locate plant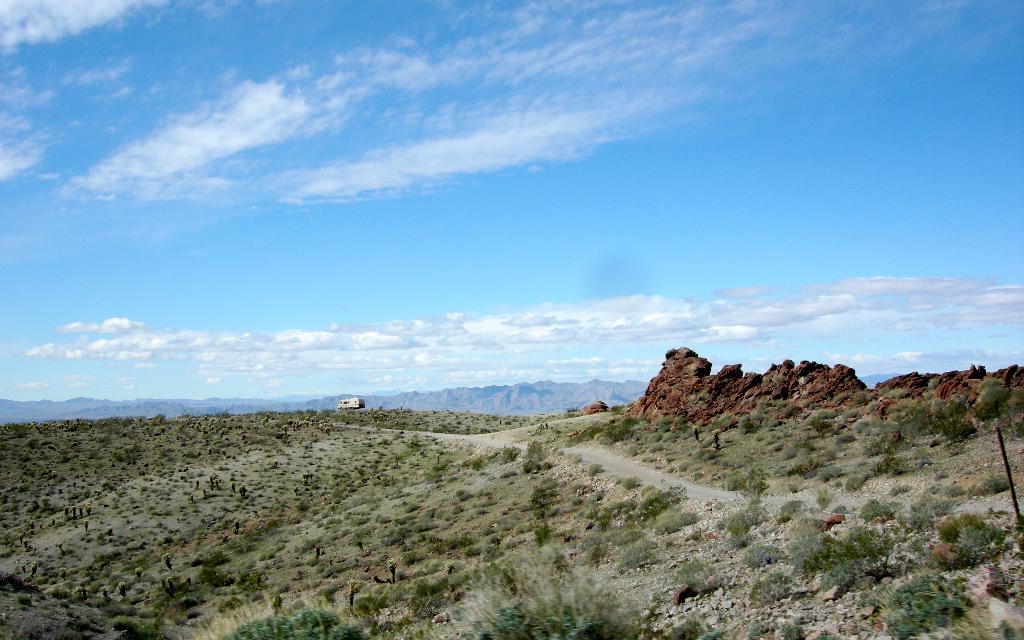
(758,397,771,409)
